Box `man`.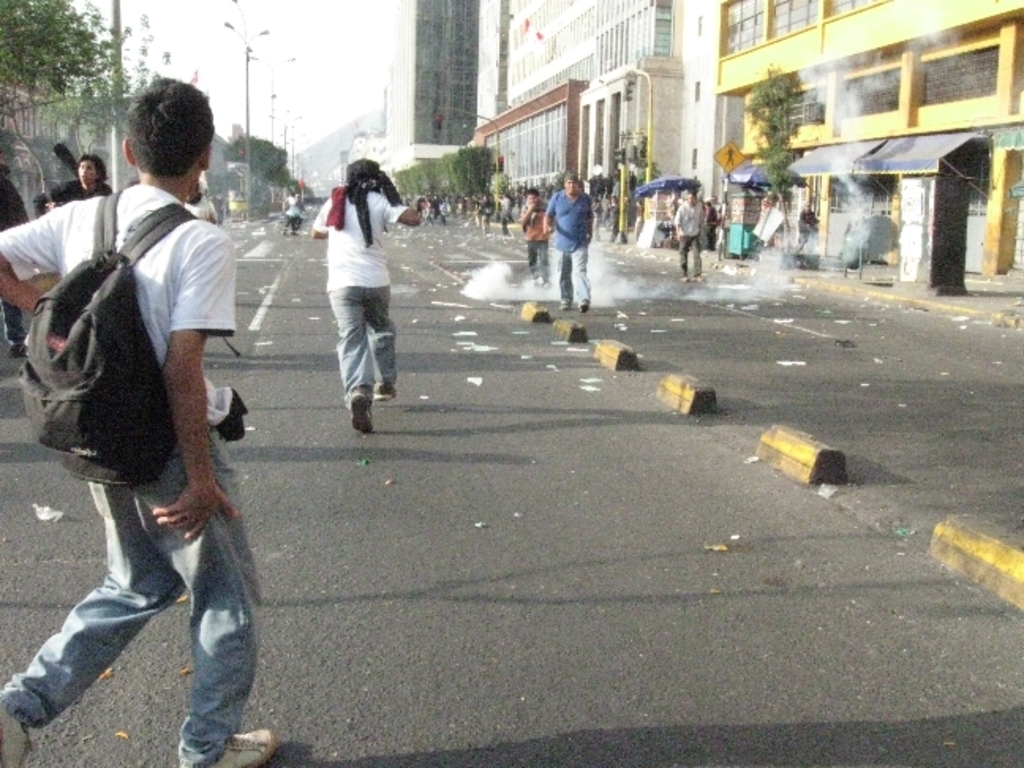
299/161/403/427.
